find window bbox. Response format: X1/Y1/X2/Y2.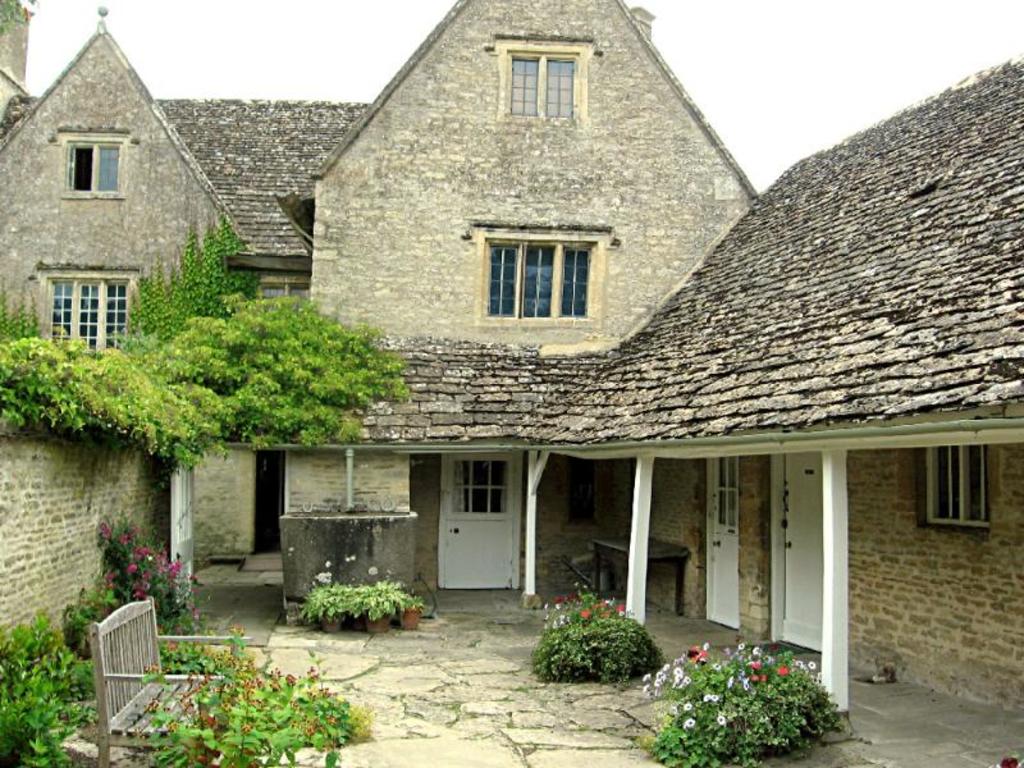
484/212/609/316.
